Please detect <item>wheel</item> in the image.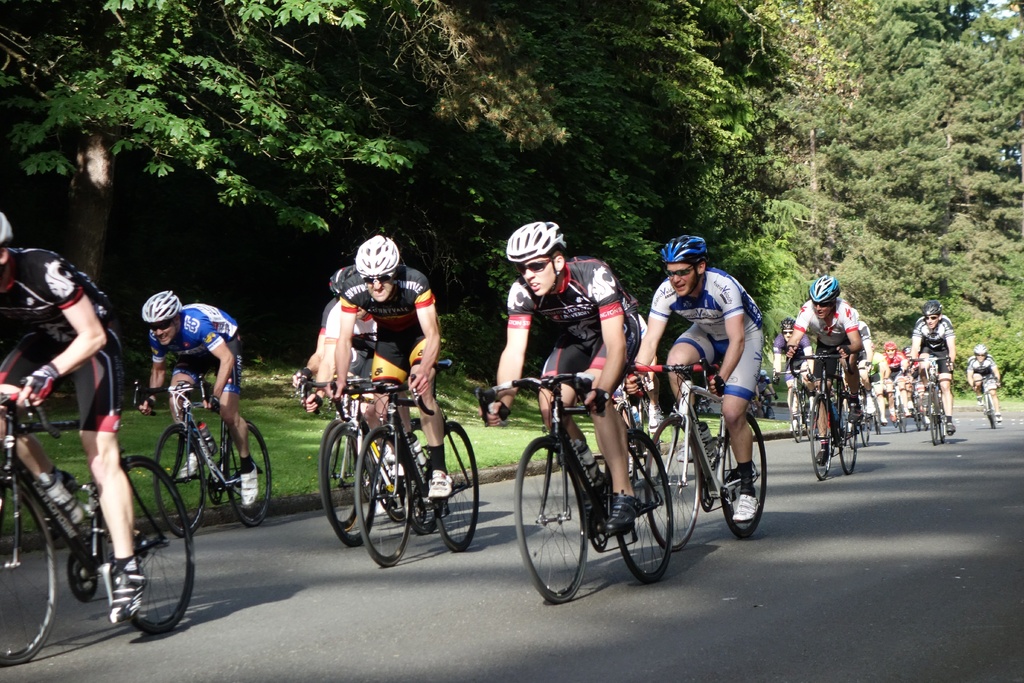
x1=434, y1=423, x2=480, y2=552.
